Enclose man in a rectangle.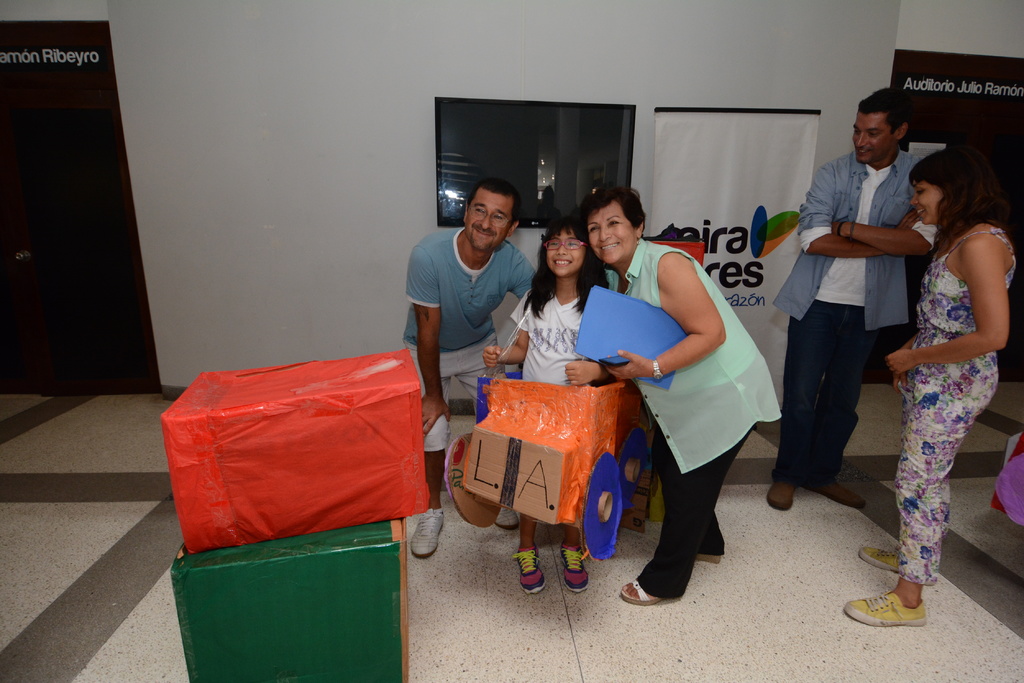
{"left": 402, "top": 179, "right": 536, "bottom": 559}.
